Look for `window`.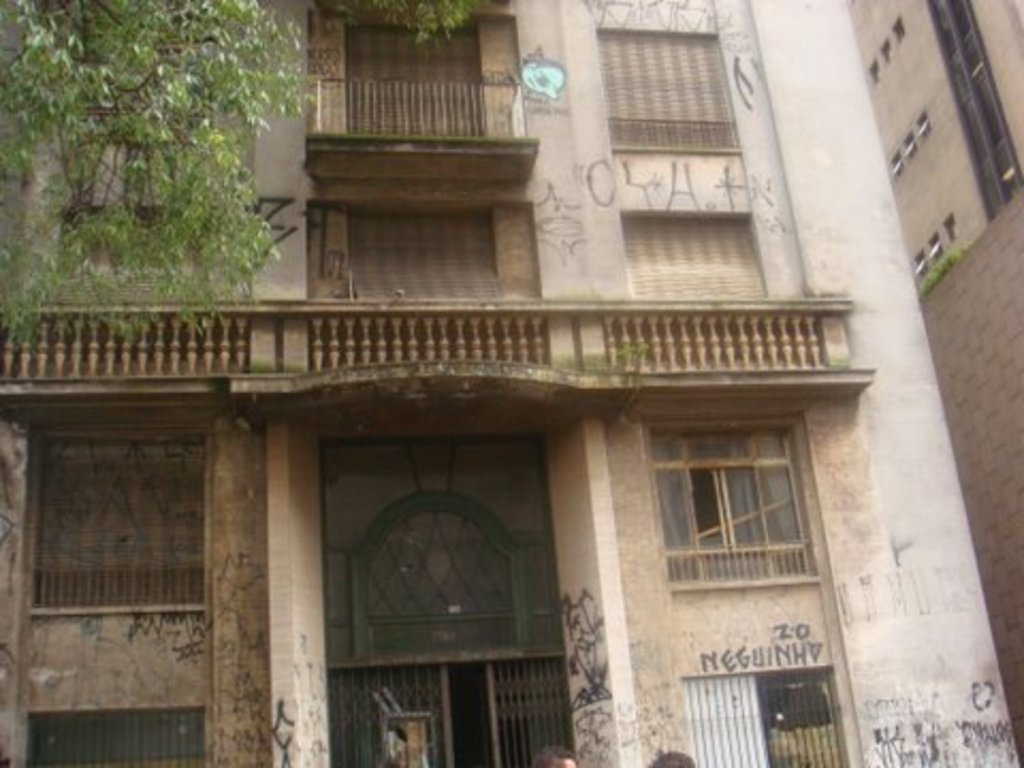
Found: detection(939, 211, 962, 250).
